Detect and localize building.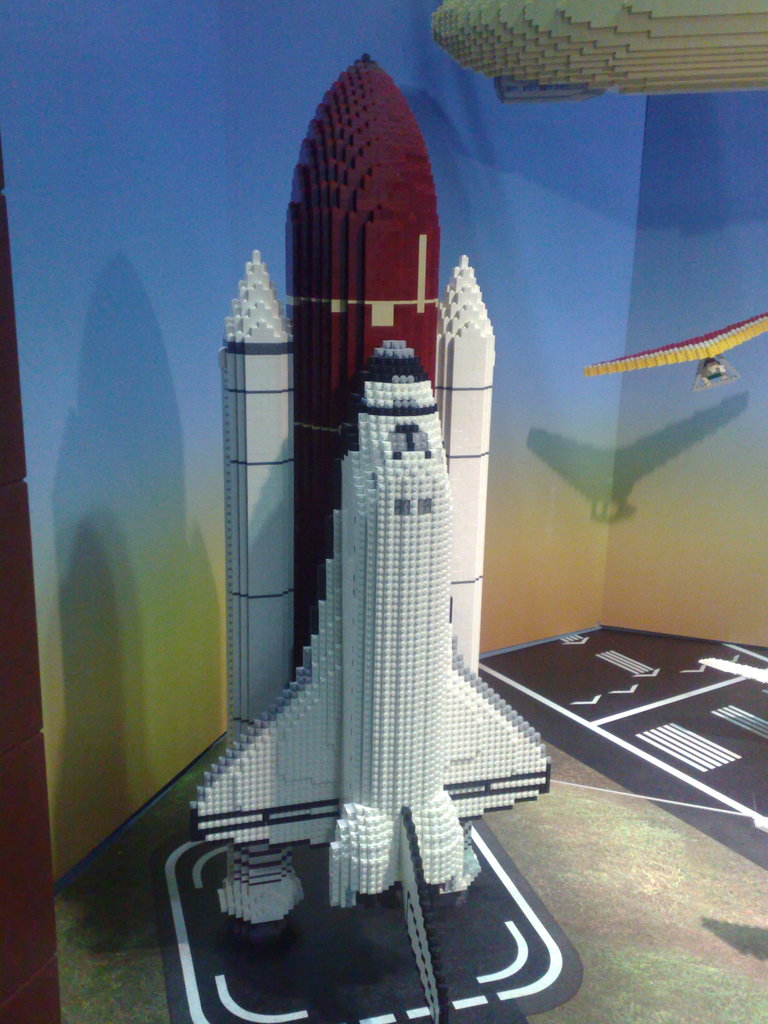
Localized at region(0, 0, 767, 1023).
